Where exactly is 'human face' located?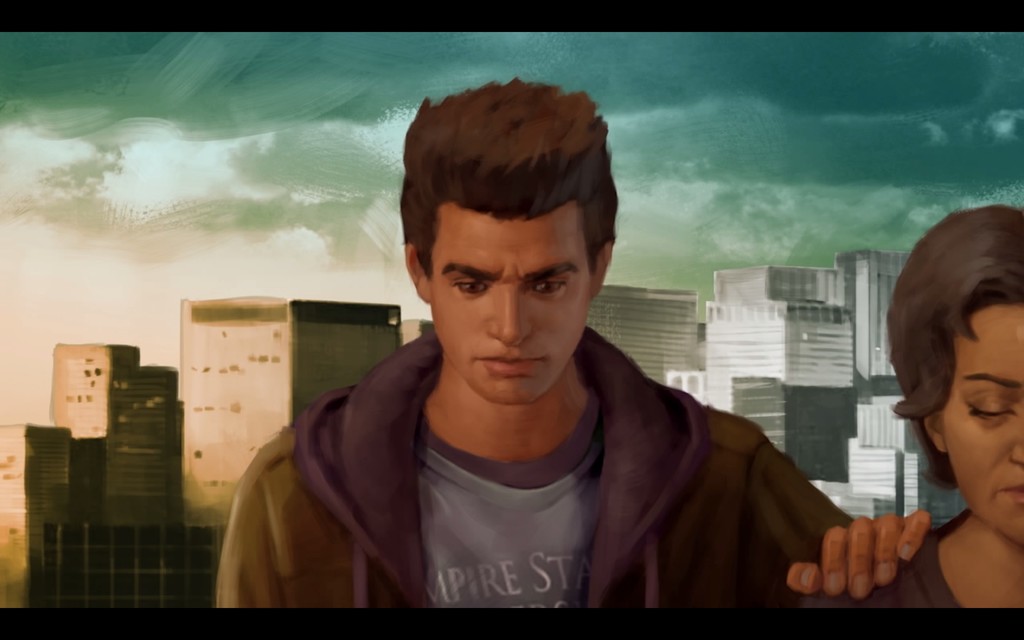
Its bounding box is x1=939, y1=305, x2=1023, y2=548.
